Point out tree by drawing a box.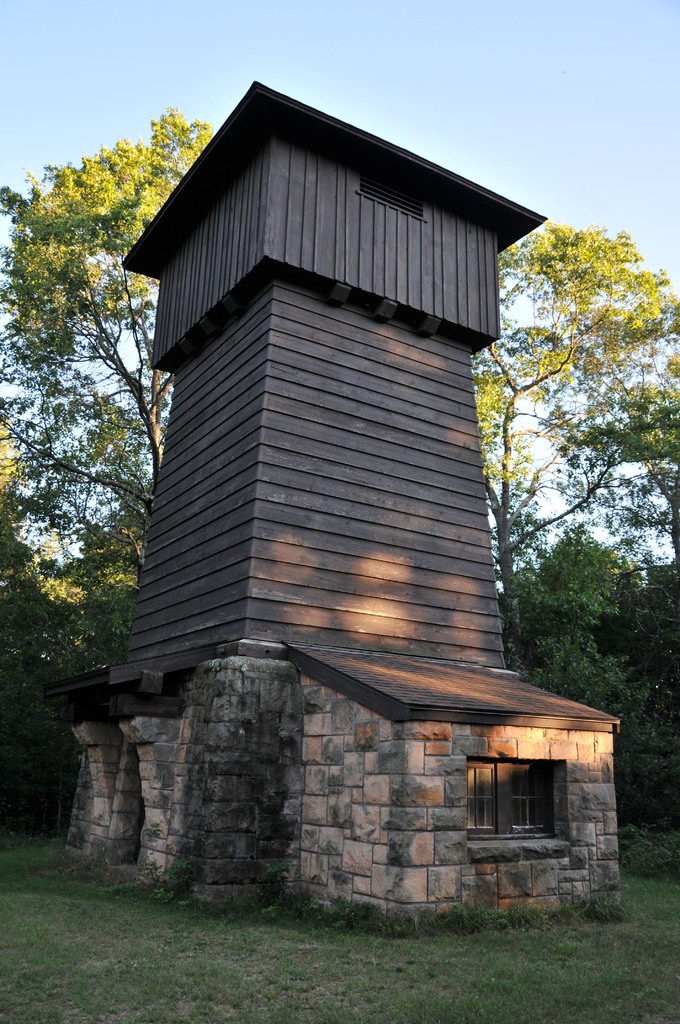
0/102/215/653.
